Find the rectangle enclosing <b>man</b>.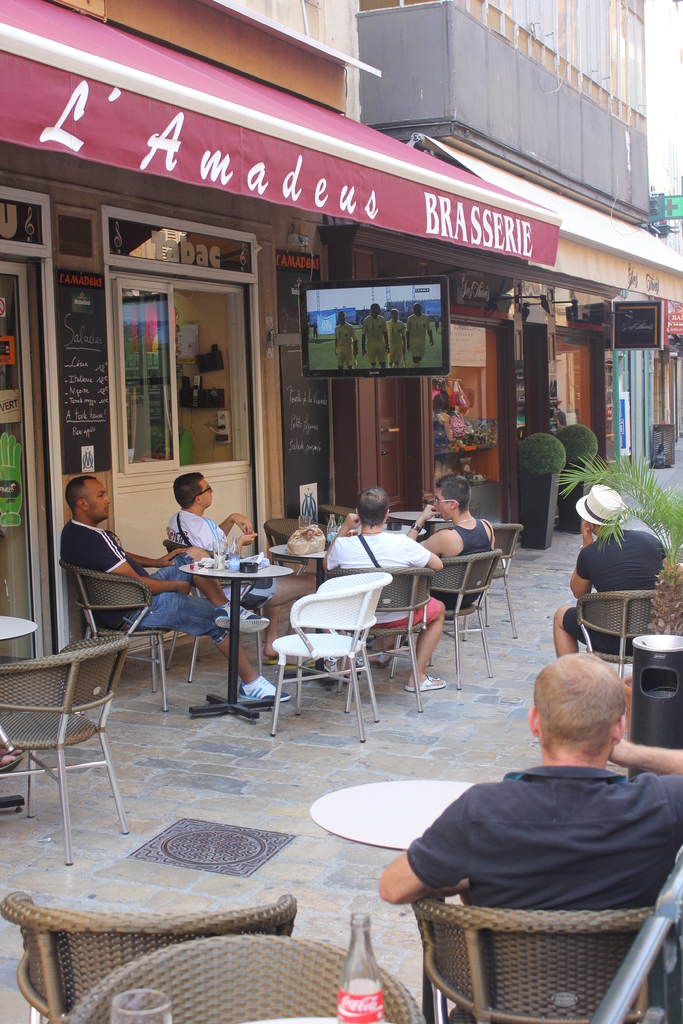
[left=384, top=305, right=408, bottom=364].
